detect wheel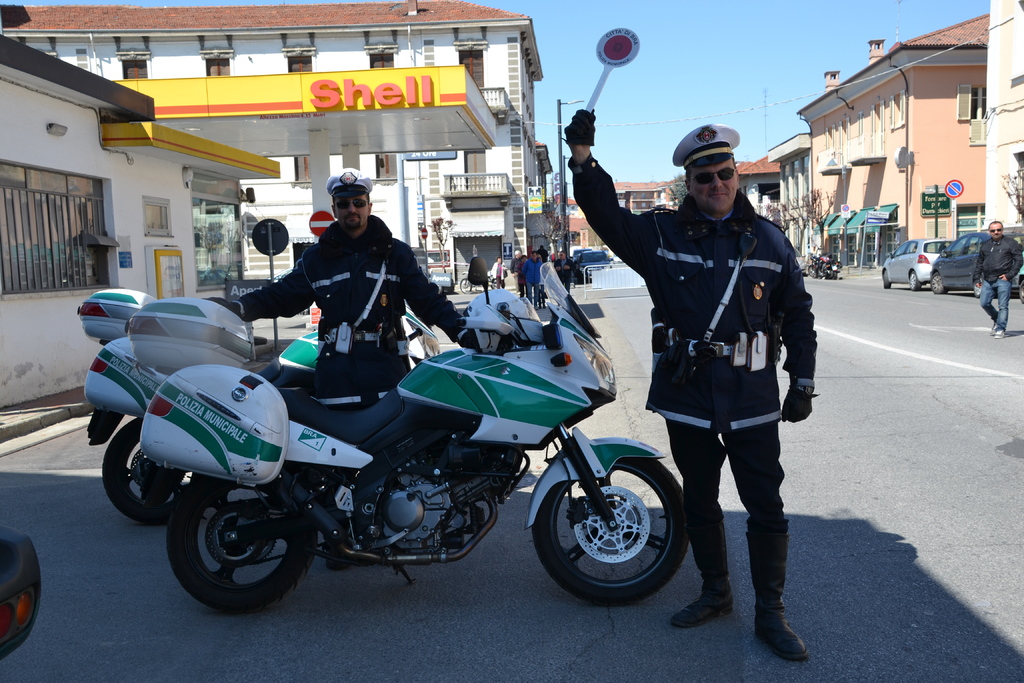
<box>163,477,319,618</box>
